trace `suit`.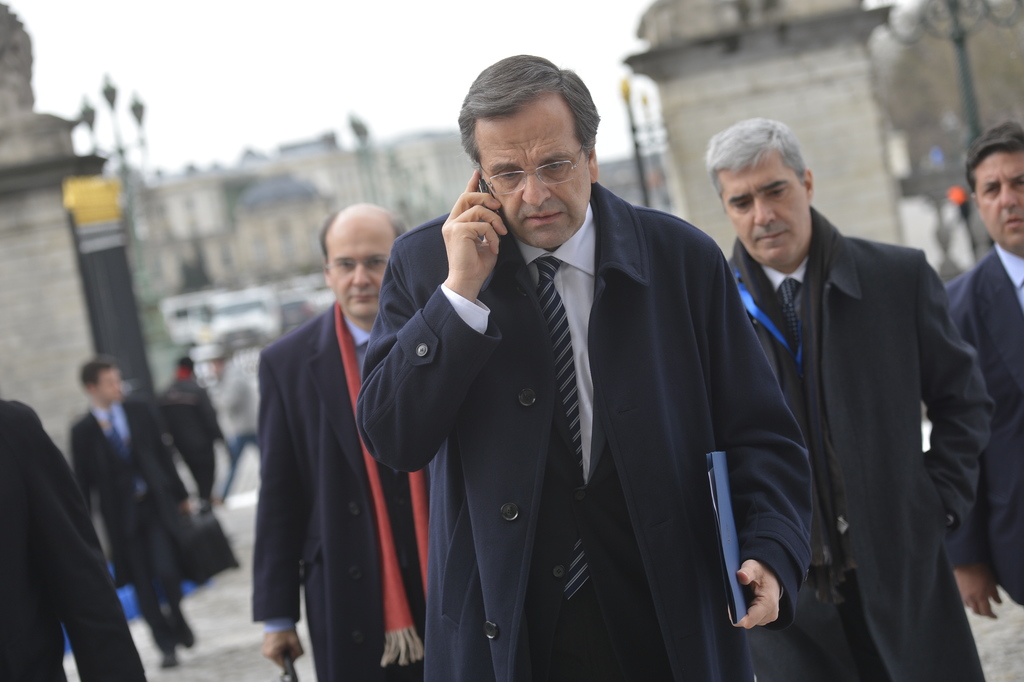
Traced to {"x1": 254, "y1": 304, "x2": 435, "y2": 681}.
